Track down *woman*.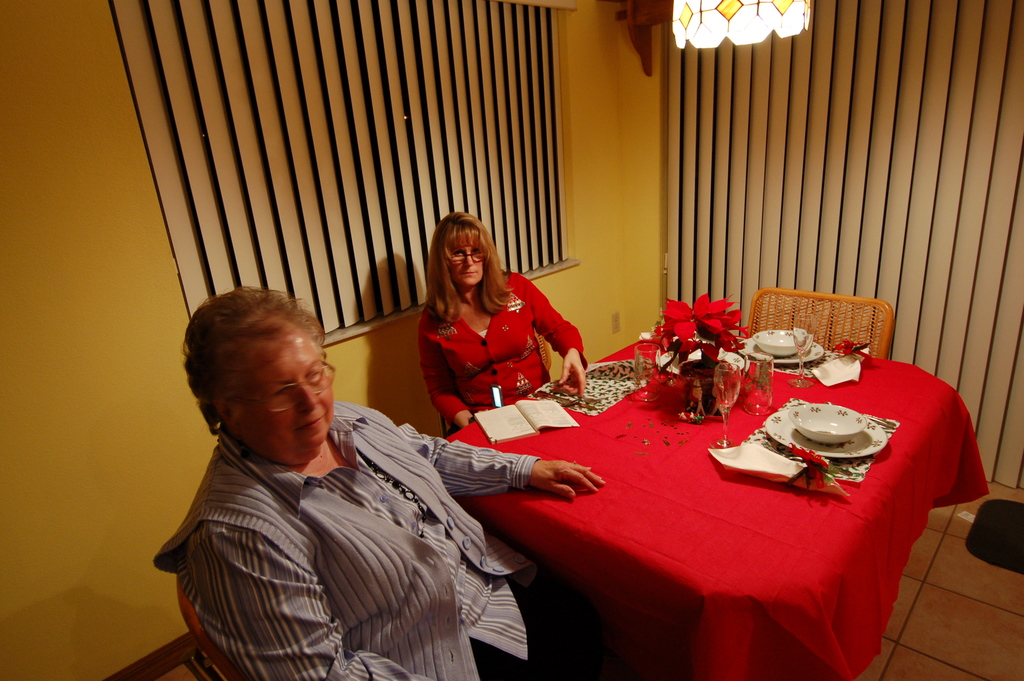
Tracked to BBox(405, 211, 584, 435).
